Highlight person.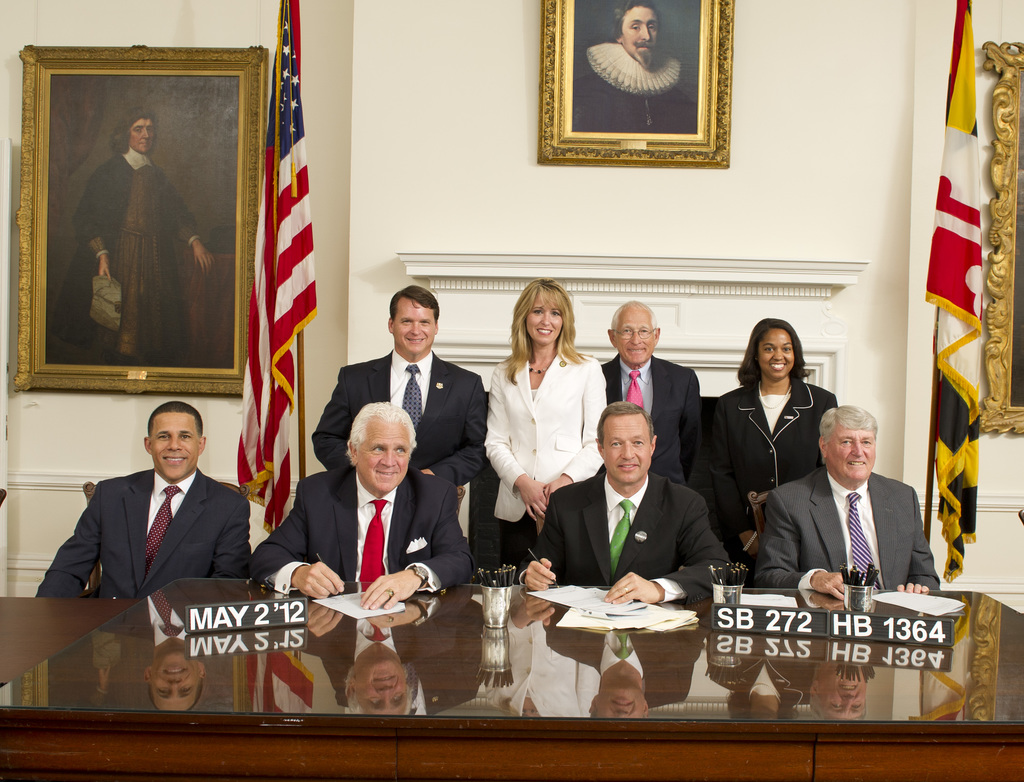
Highlighted region: x1=510, y1=401, x2=736, y2=612.
